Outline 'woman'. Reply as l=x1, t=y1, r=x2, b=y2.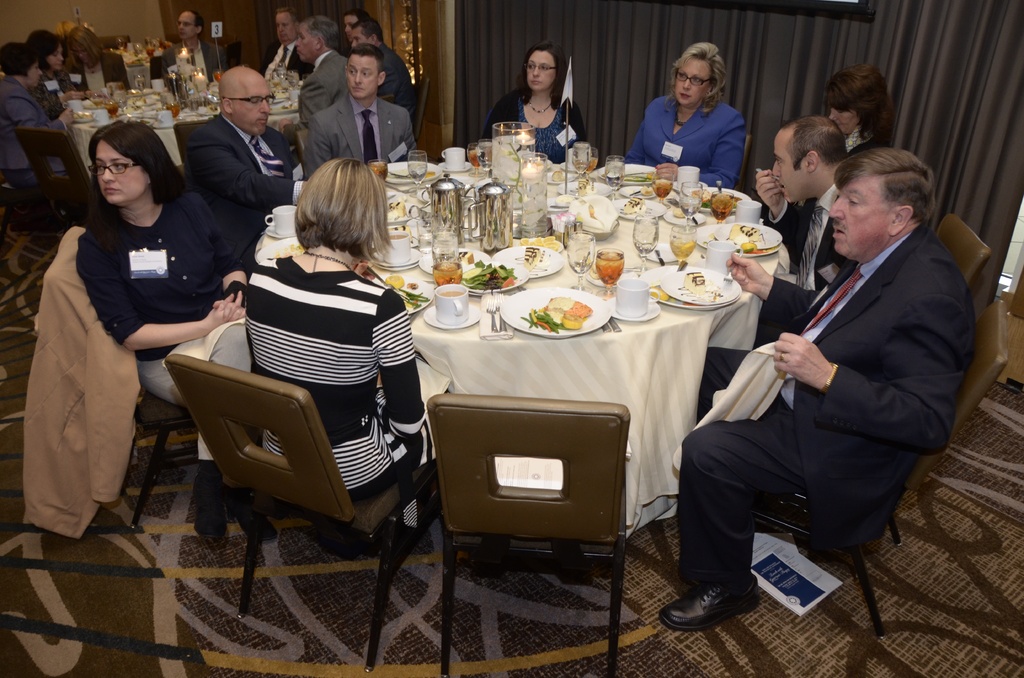
l=63, t=24, r=130, b=94.
